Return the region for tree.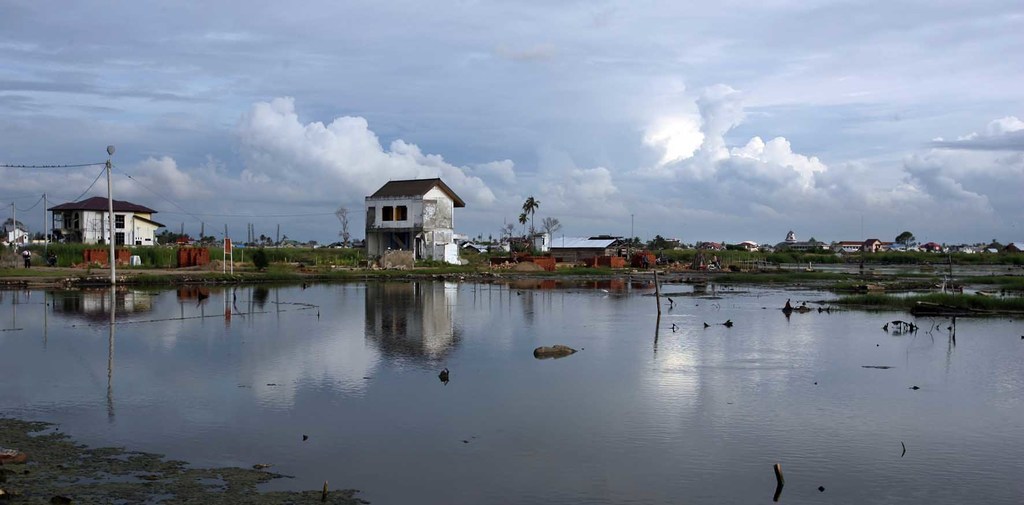
[31,229,53,242].
